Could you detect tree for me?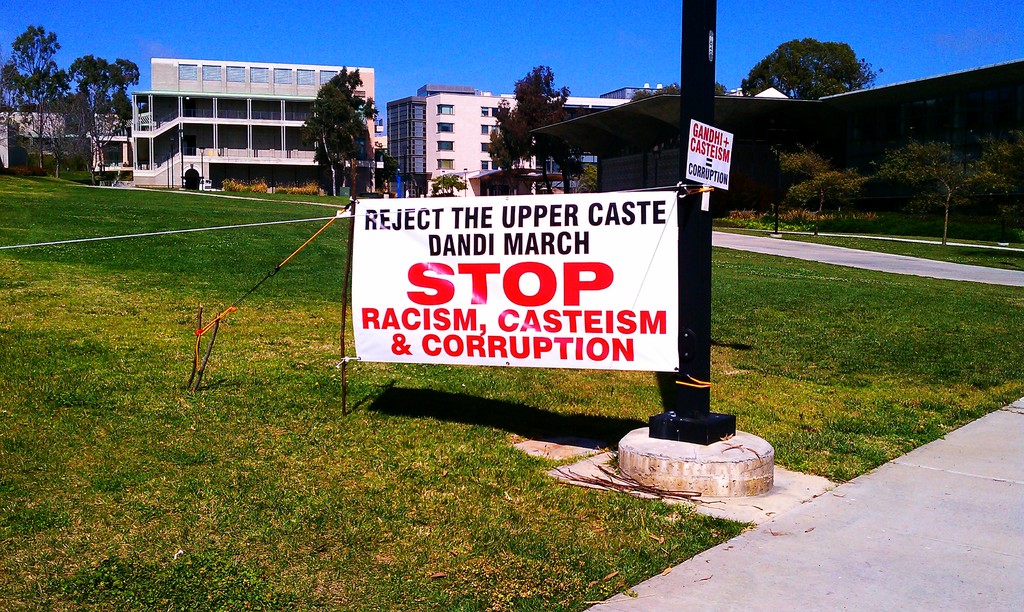
Detection result: box=[53, 55, 139, 176].
